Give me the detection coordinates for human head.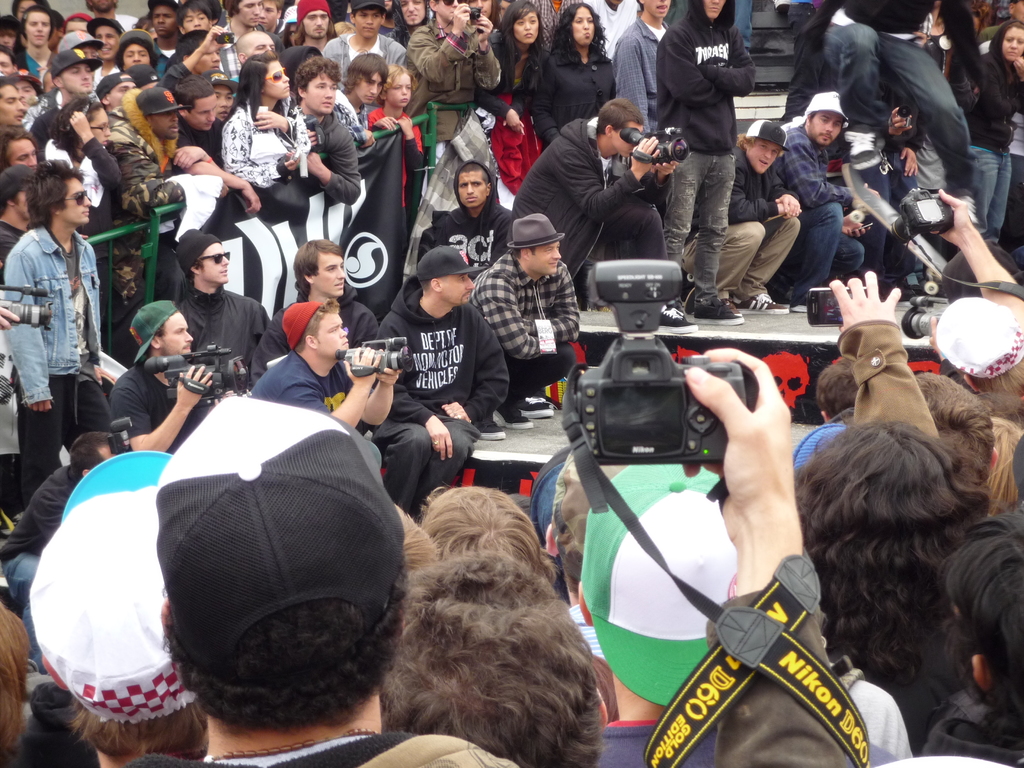
locate(596, 94, 642, 158).
